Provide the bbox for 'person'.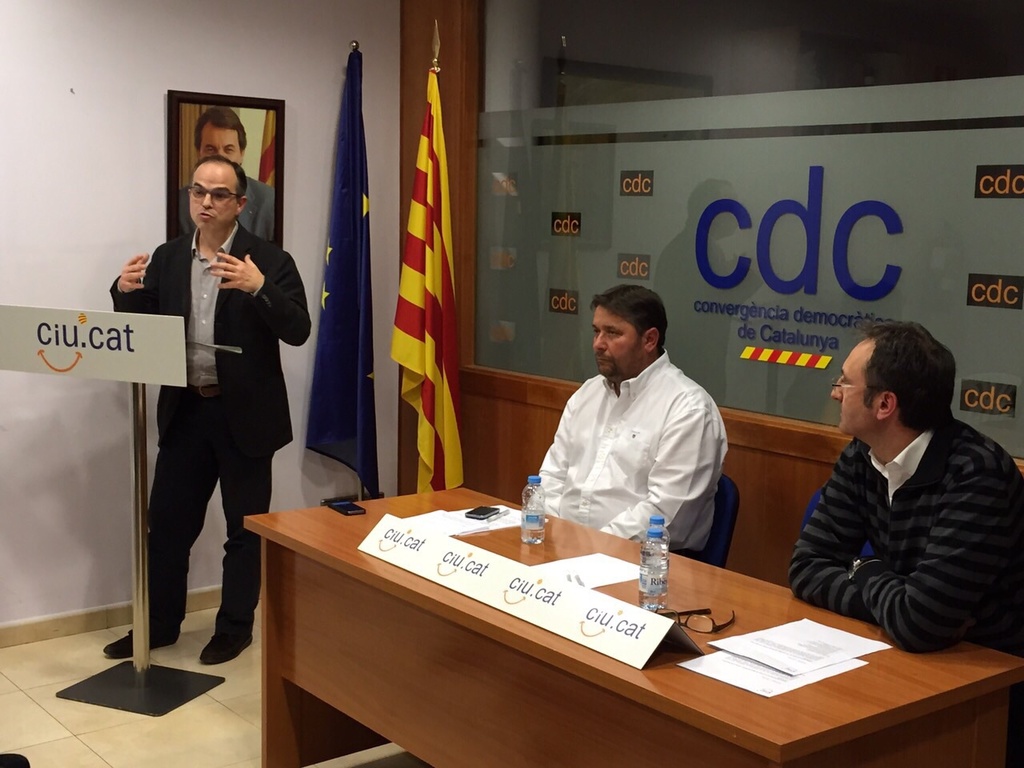
x1=517, y1=283, x2=733, y2=557.
